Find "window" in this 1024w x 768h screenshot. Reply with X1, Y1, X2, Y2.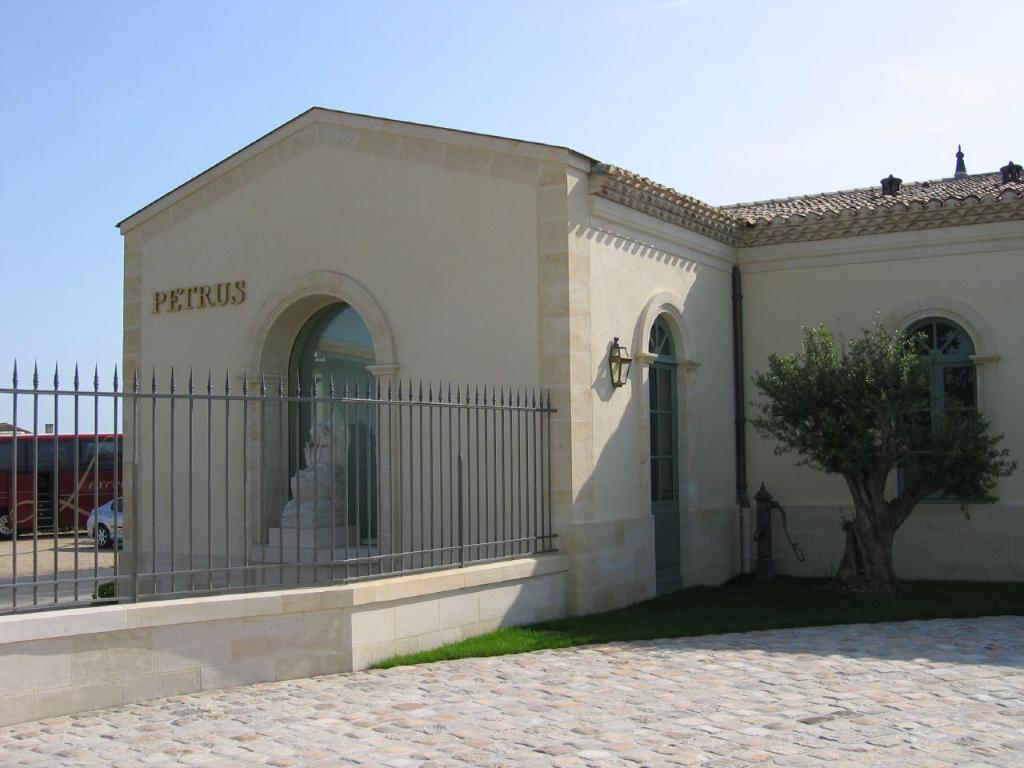
255, 298, 374, 545.
